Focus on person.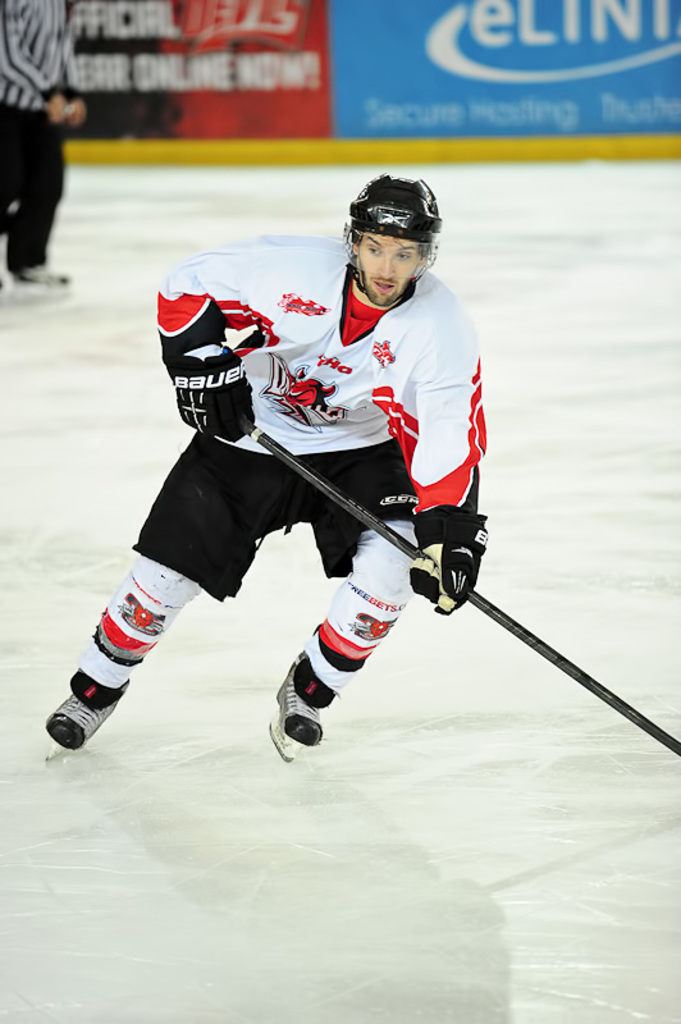
Focused at Rect(37, 164, 495, 767).
